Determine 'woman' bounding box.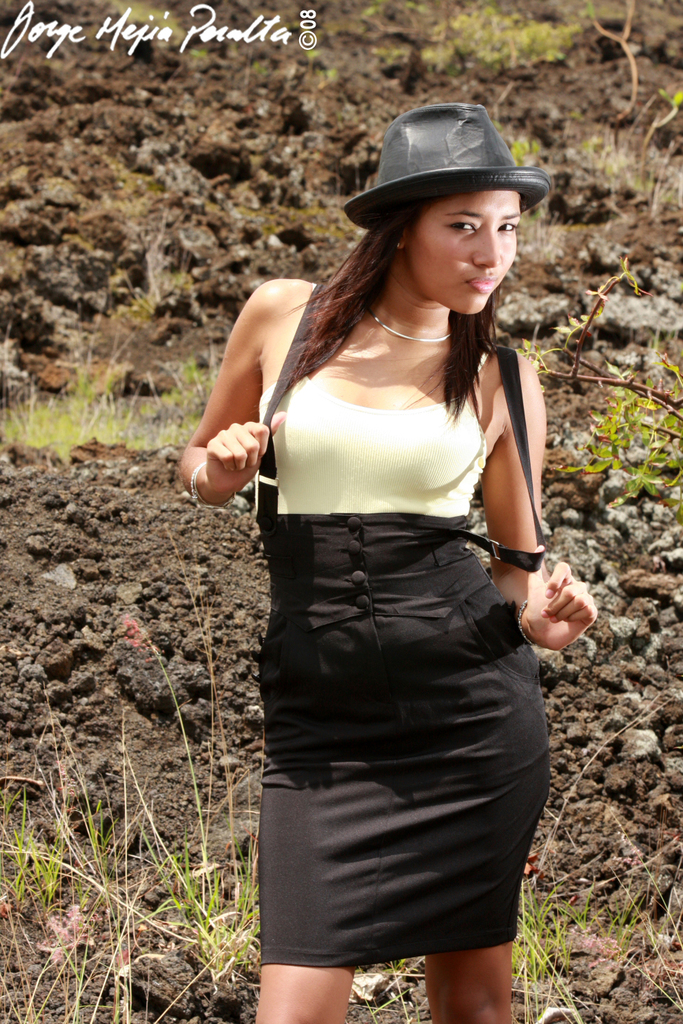
Determined: [x1=189, y1=109, x2=587, y2=1023].
